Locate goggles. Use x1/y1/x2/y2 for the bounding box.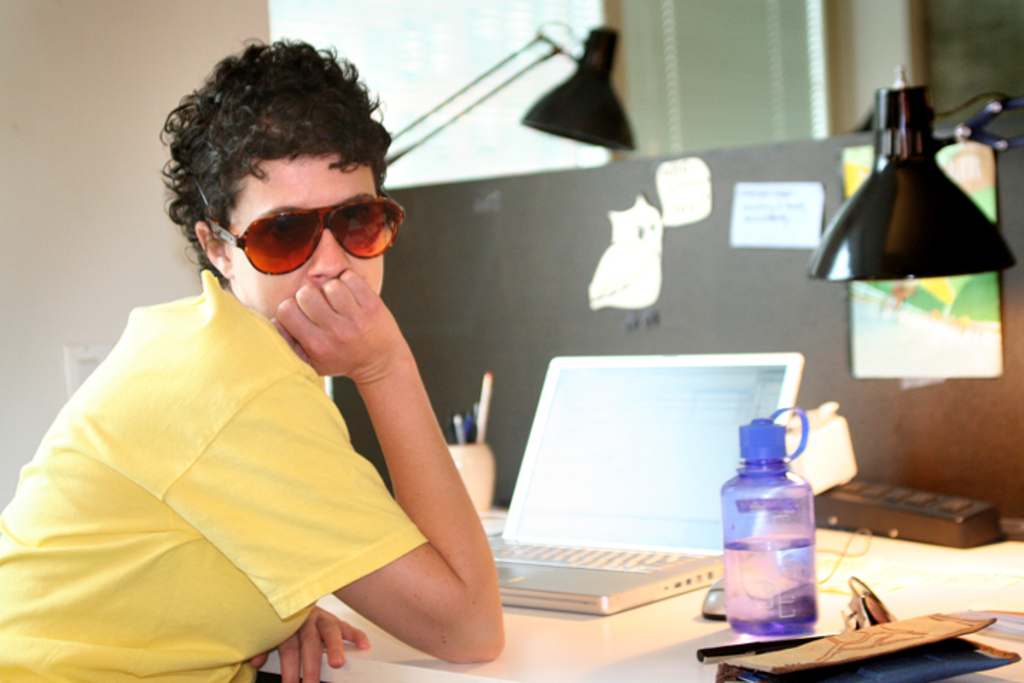
220/196/390/262.
